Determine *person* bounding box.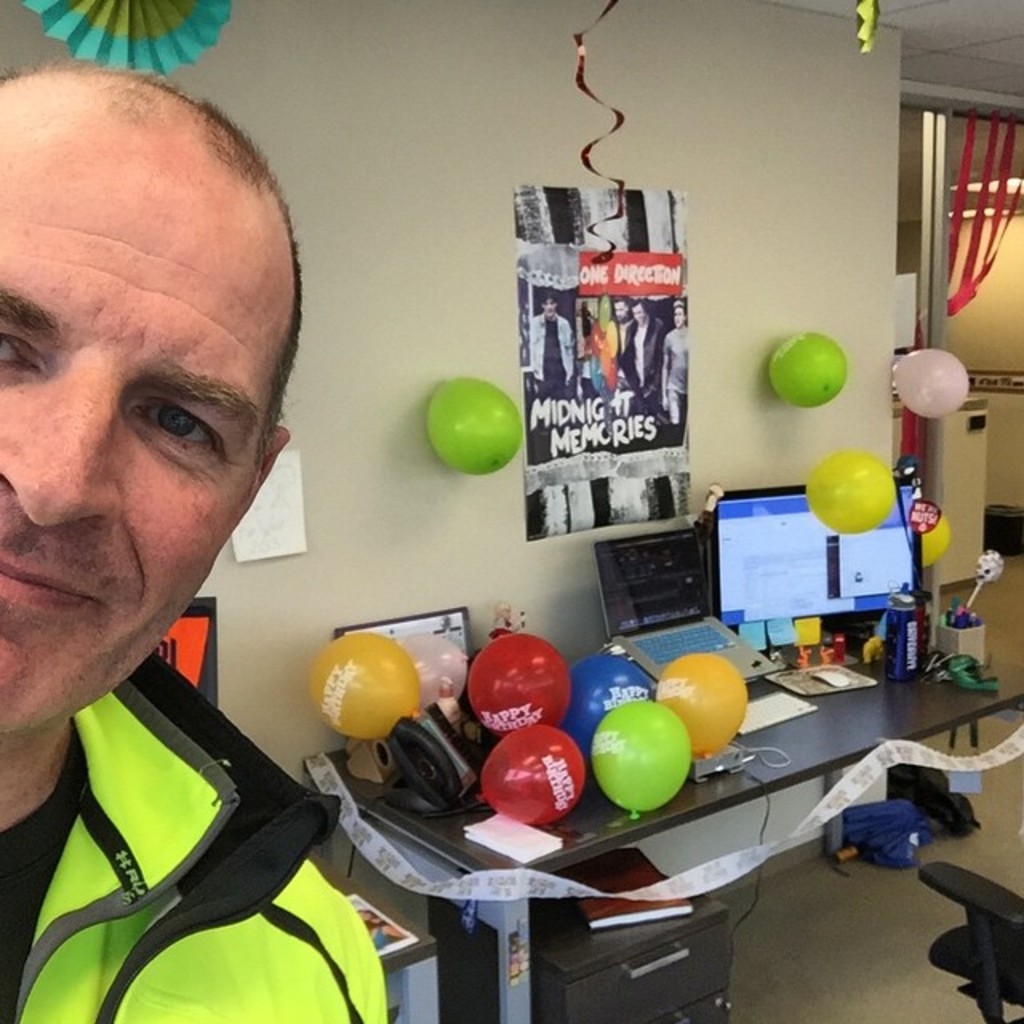
Determined: BBox(653, 301, 690, 426).
